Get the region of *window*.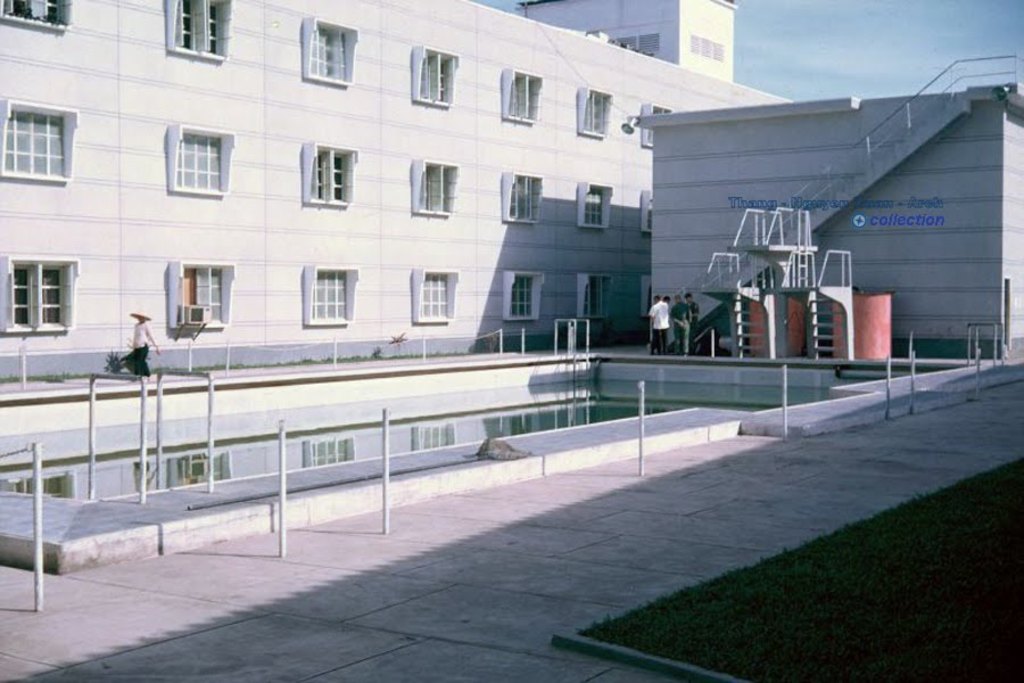
413, 261, 453, 321.
